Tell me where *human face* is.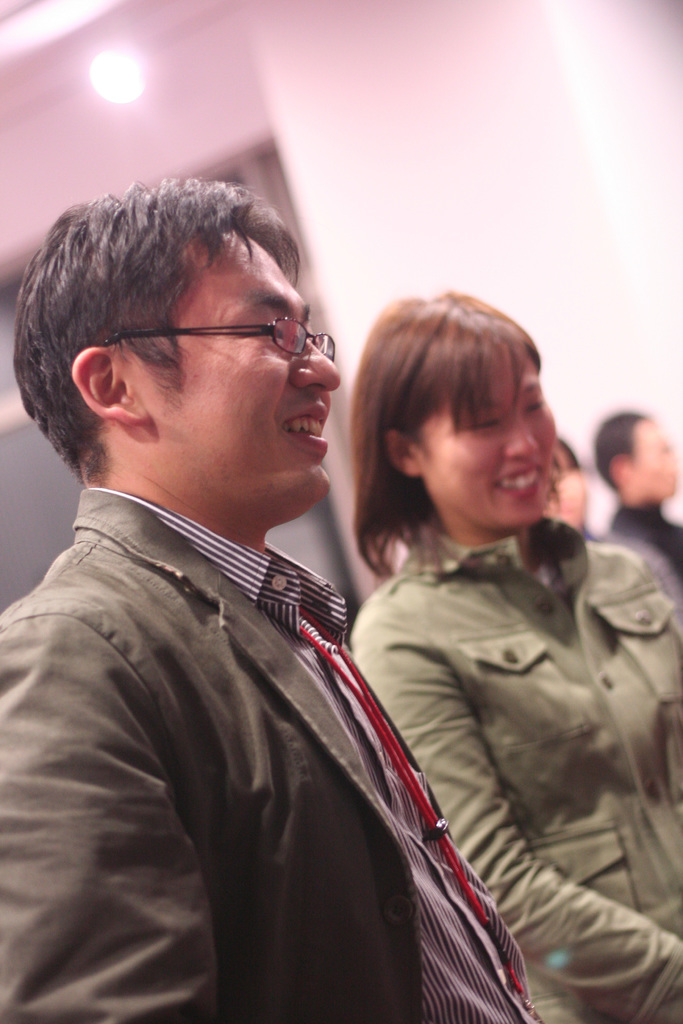
*human face* is at detection(124, 221, 343, 531).
